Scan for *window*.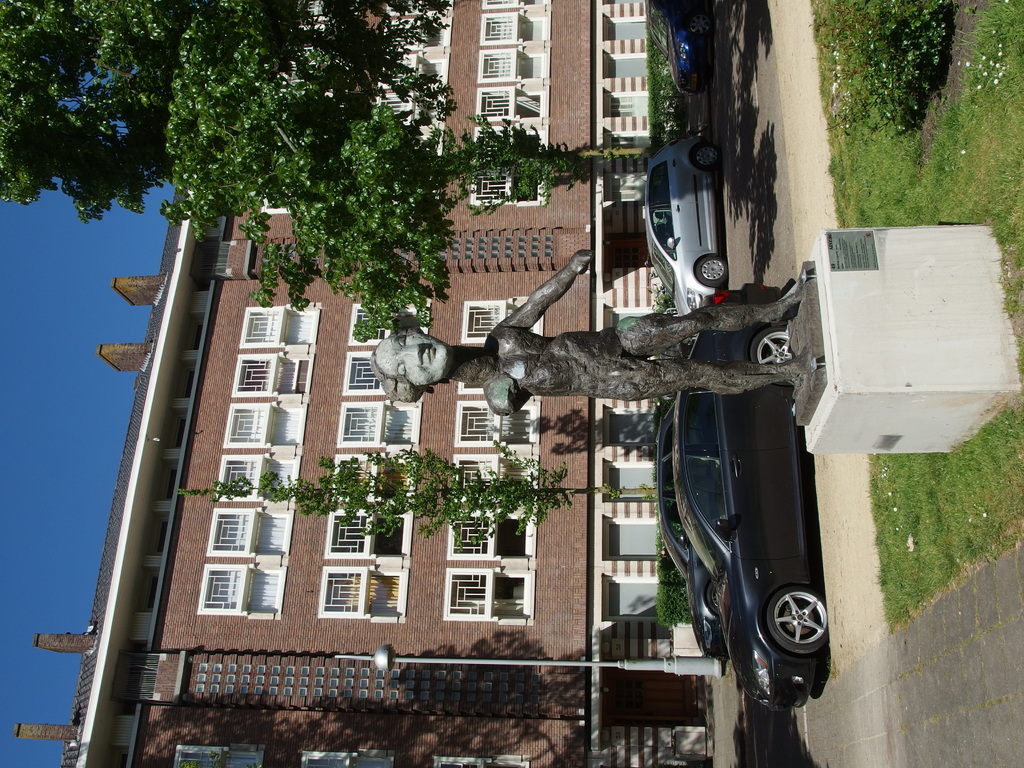
Scan result: [left=459, top=383, right=485, bottom=392].
